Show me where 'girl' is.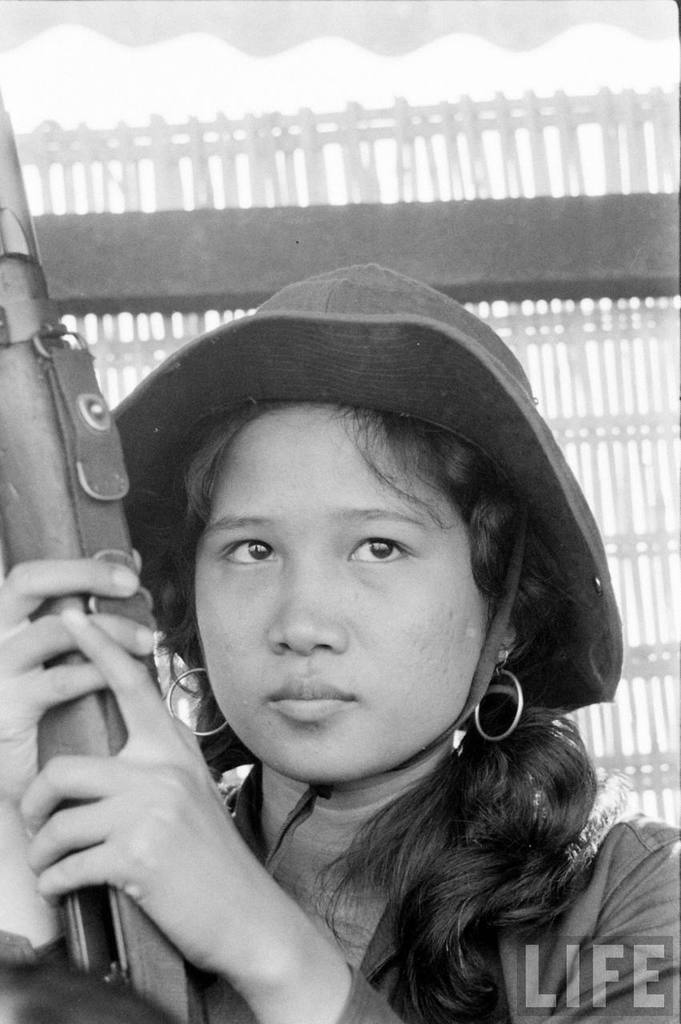
'girl' is at [0,259,680,1023].
